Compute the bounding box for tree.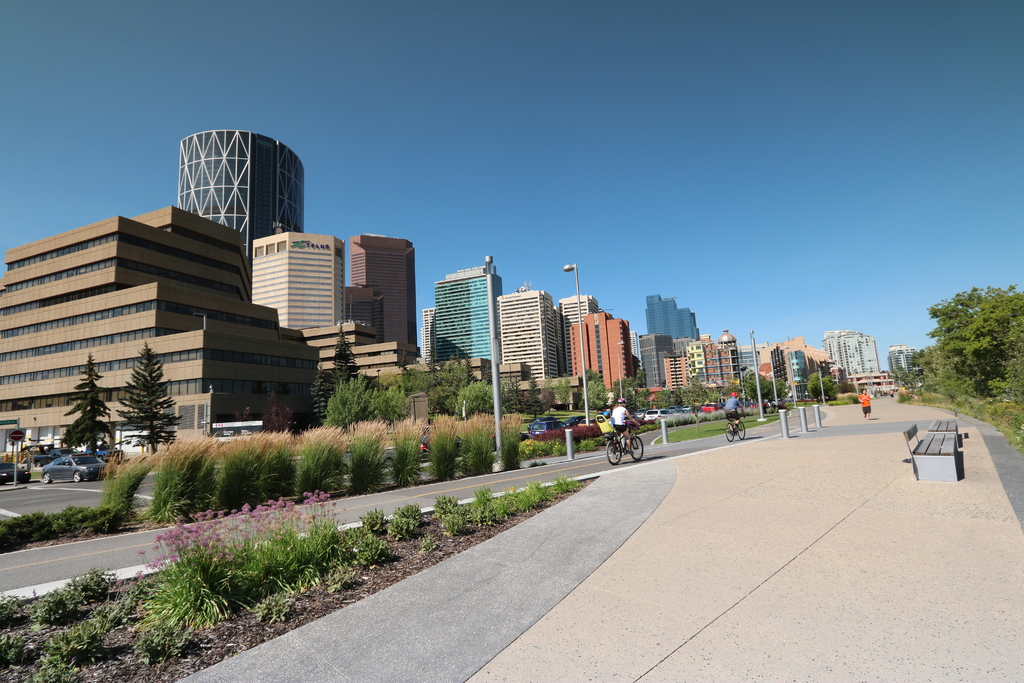
locate(610, 377, 650, 416).
